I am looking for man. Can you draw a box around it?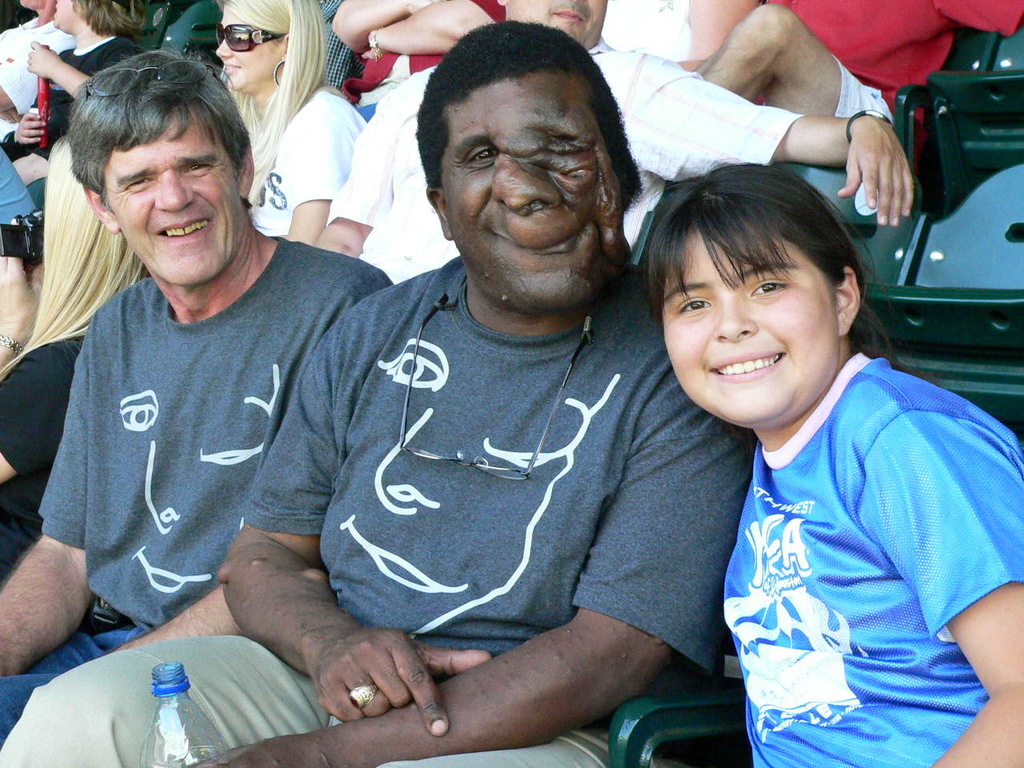
Sure, the bounding box is [0, 0, 70, 155].
